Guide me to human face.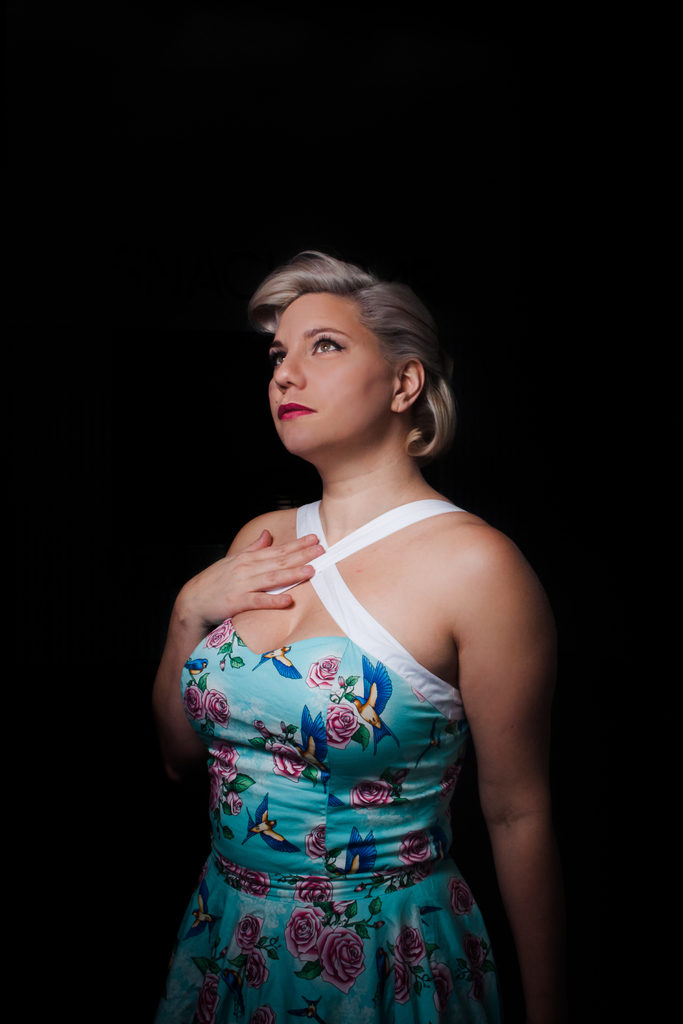
Guidance: l=255, t=275, r=397, b=462.
